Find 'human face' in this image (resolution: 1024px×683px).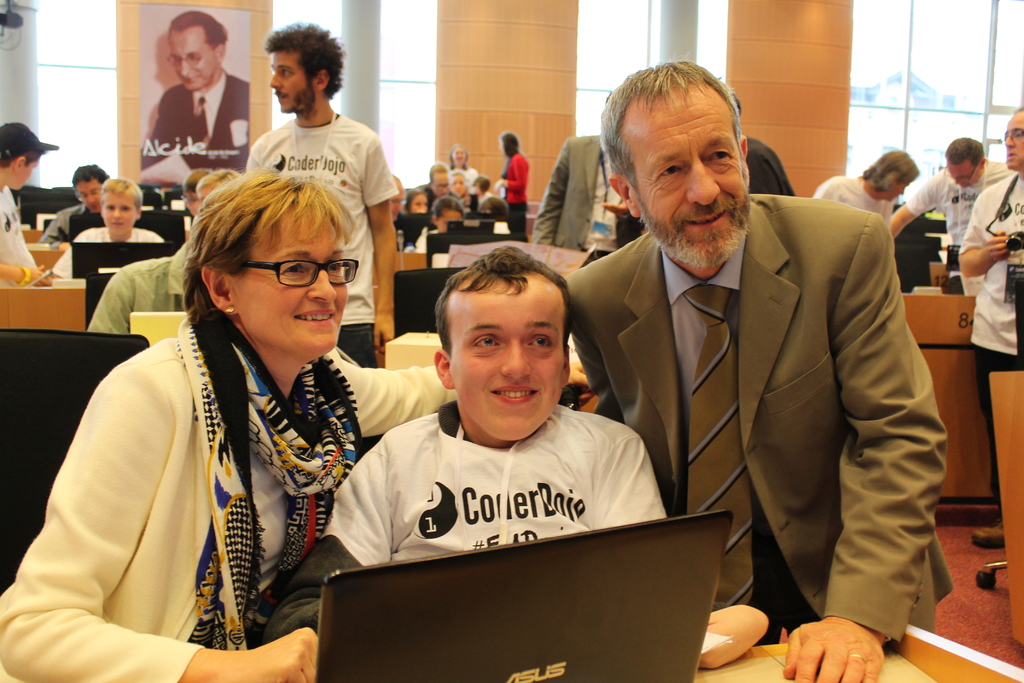
left=887, top=176, right=911, bottom=199.
